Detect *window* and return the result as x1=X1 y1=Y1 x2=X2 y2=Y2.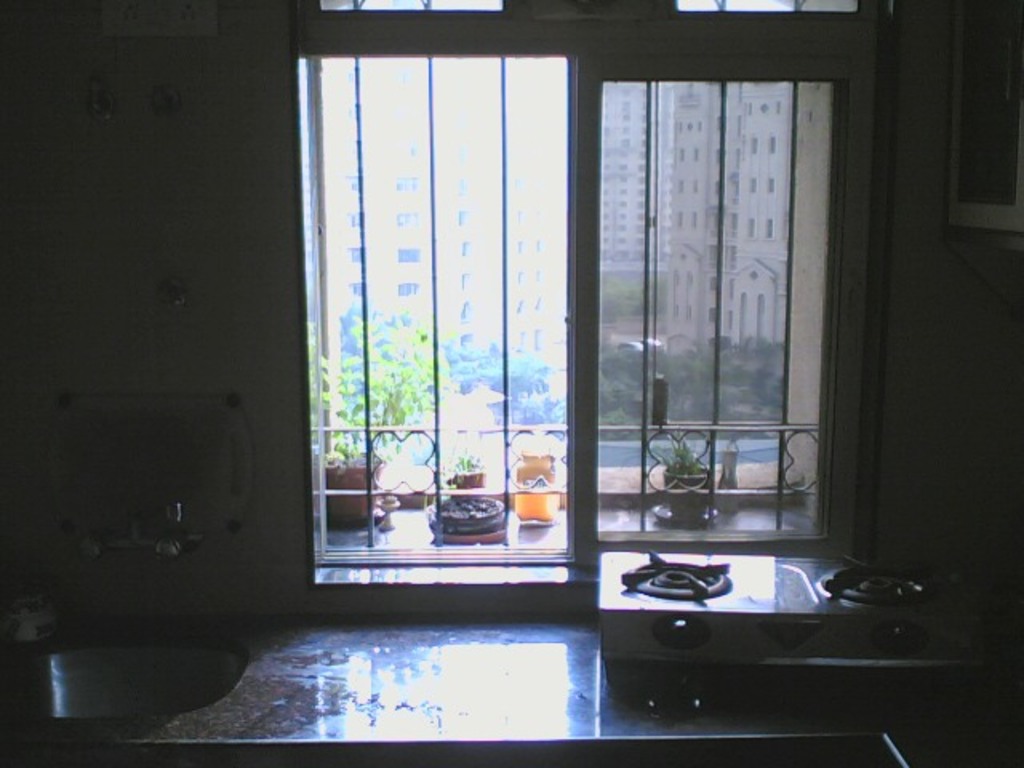
x1=744 y1=102 x2=757 y2=118.
